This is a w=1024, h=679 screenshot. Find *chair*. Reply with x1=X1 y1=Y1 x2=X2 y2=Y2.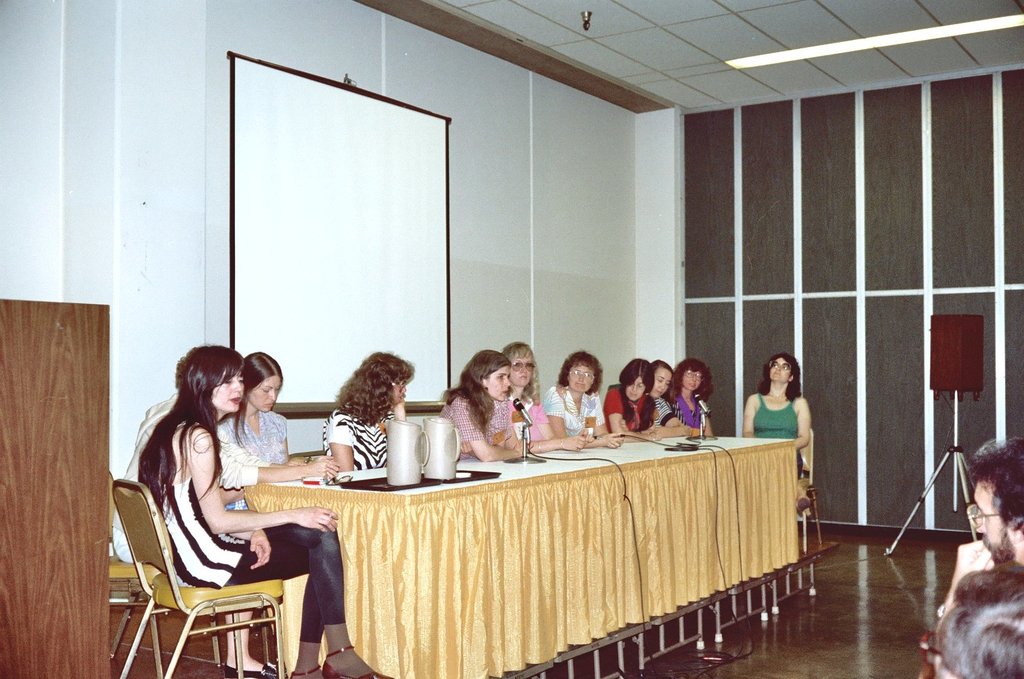
x1=794 y1=427 x2=824 y2=561.
